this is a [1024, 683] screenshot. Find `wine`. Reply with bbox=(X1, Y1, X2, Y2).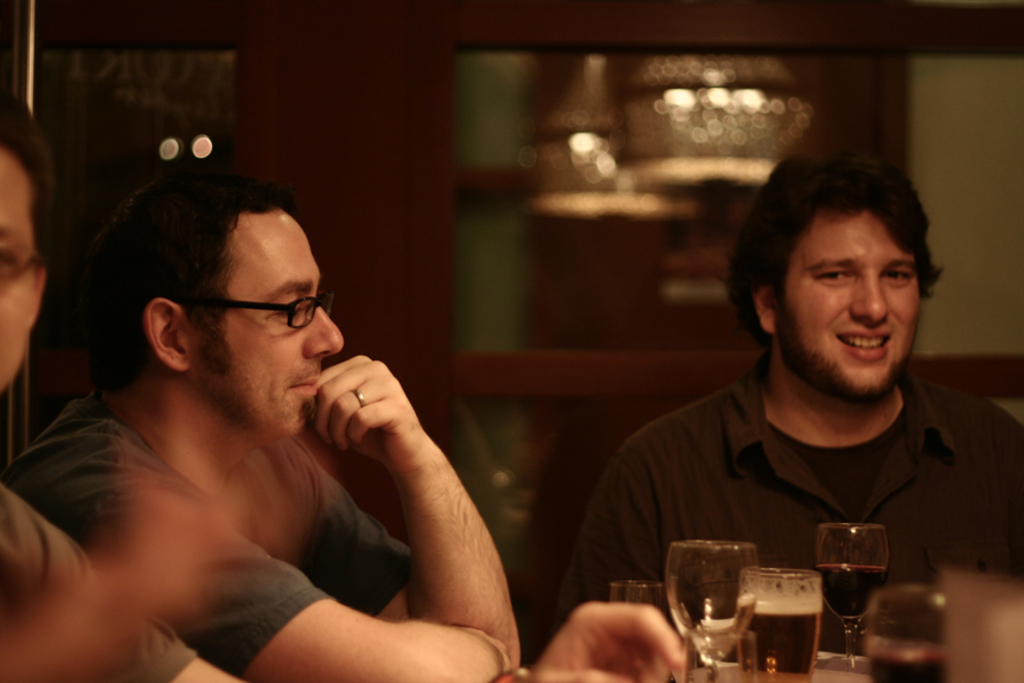
bbox=(724, 596, 821, 682).
